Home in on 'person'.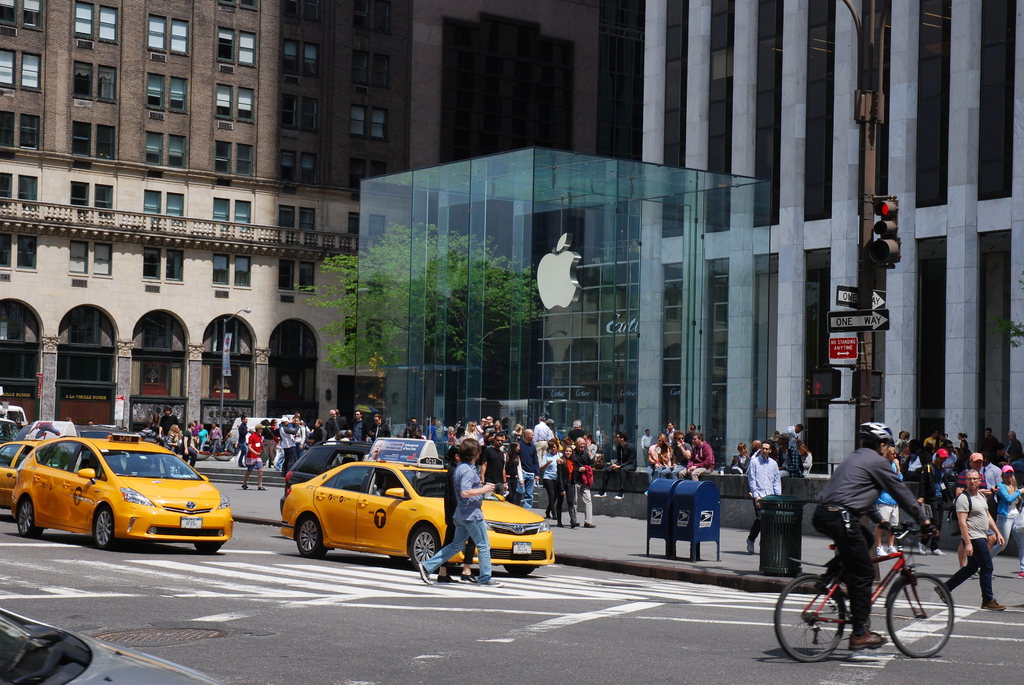
Homed in at <box>399,417,428,437</box>.
